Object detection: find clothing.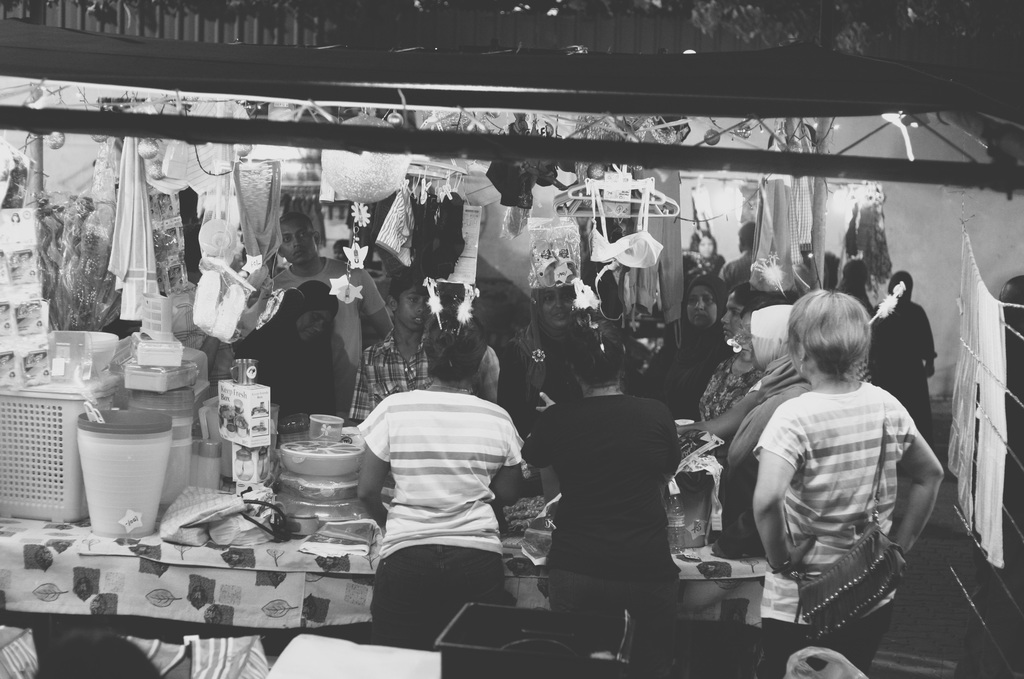
x1=722, y1=245, x2=755, y2=288.
